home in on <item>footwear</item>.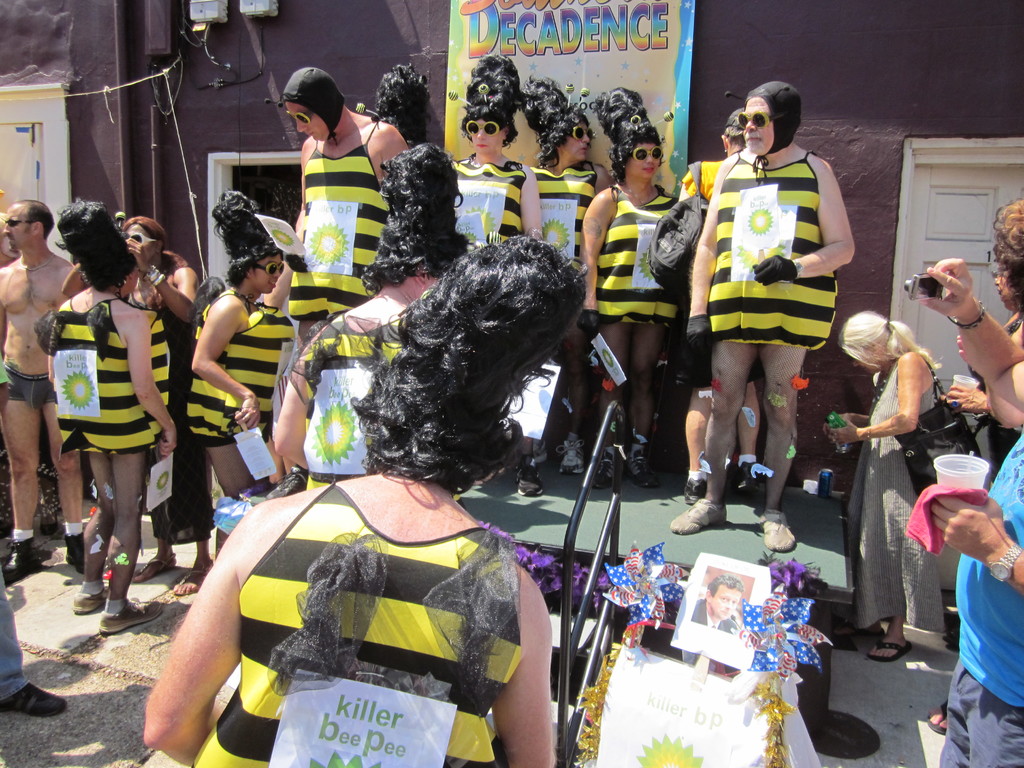
Homed in at bbox(630, 450, 661, 485).
